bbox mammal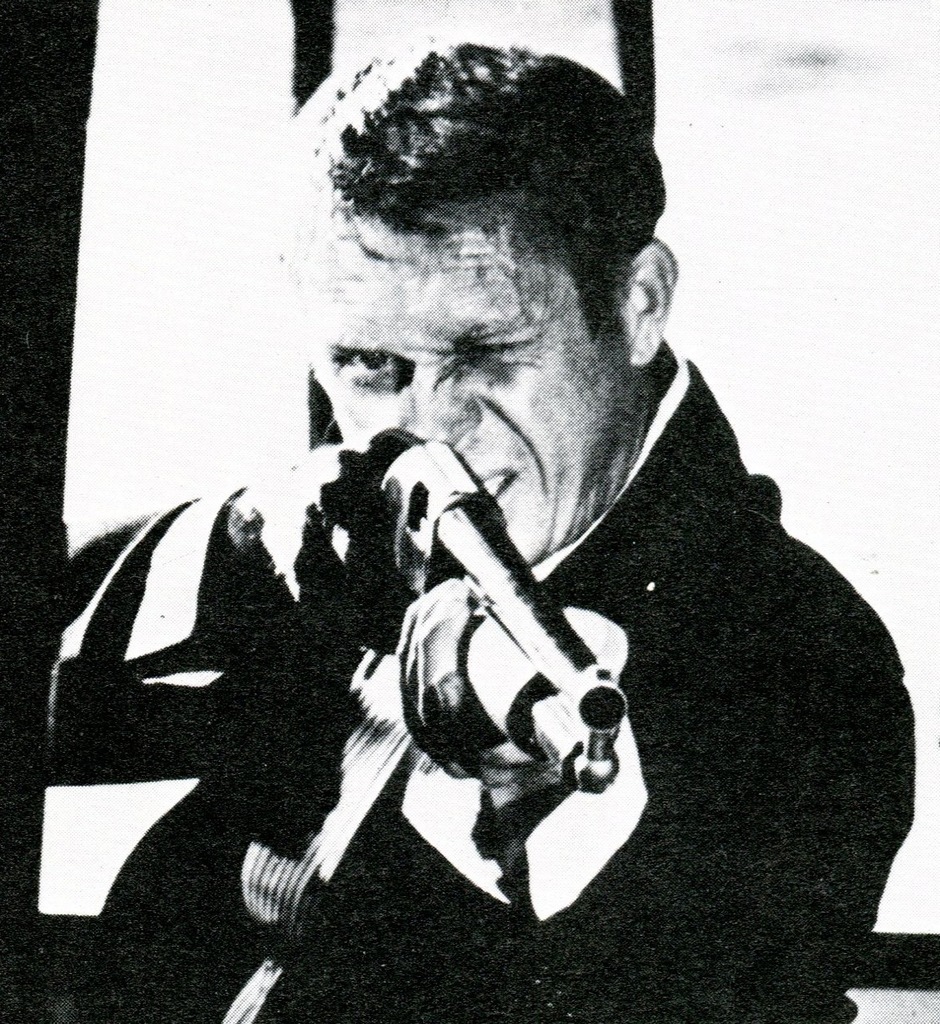
(129, 132, 936, 993)
